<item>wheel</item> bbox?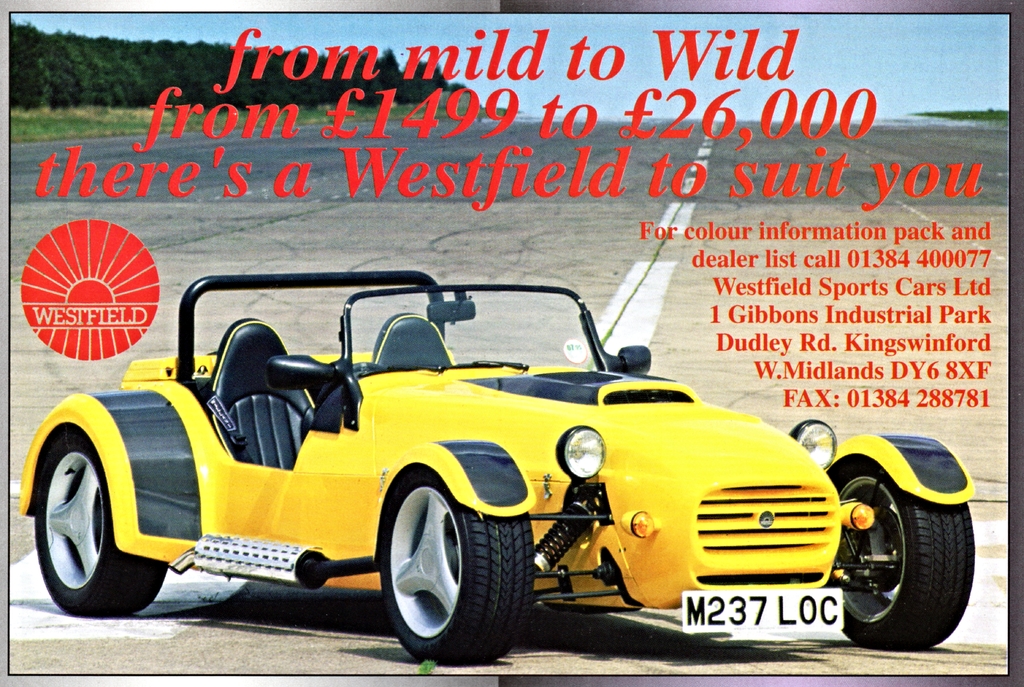
<region>826, 463, 974, 650</region>
